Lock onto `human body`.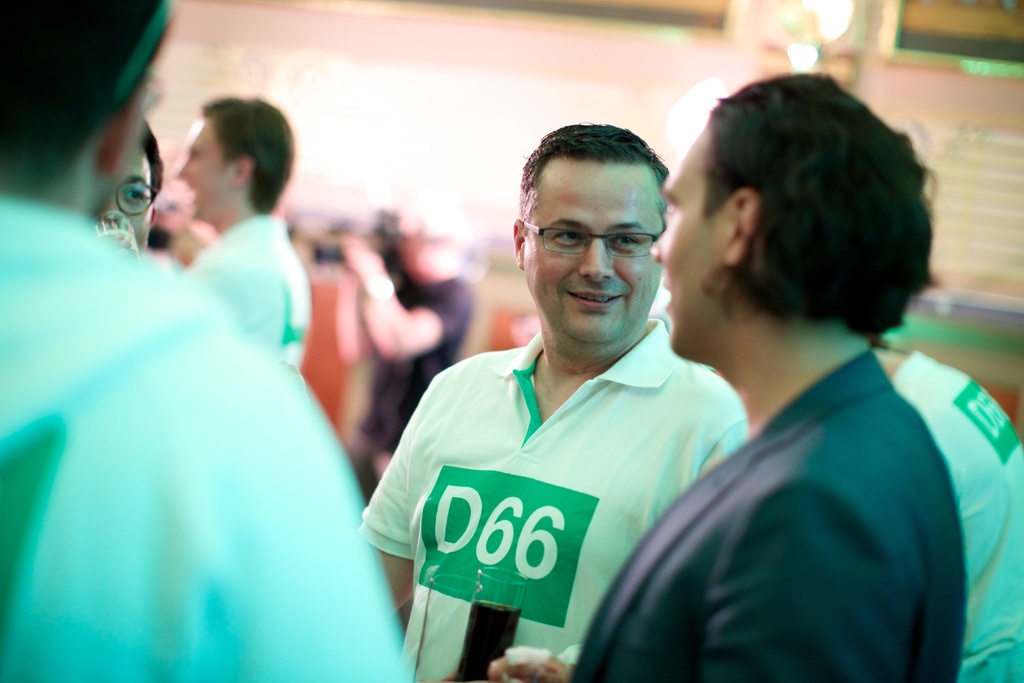
Locked: x1=569, y1=74, x2=966, y2=677.
